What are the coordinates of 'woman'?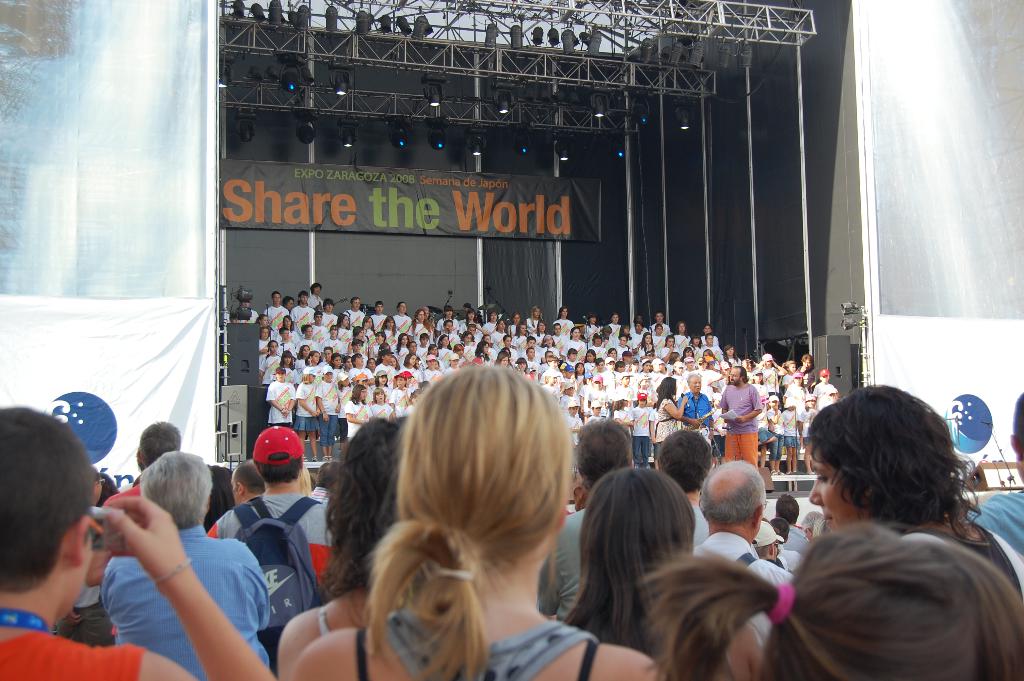
[x1=560, y1=325, x2=587, y2=359].
